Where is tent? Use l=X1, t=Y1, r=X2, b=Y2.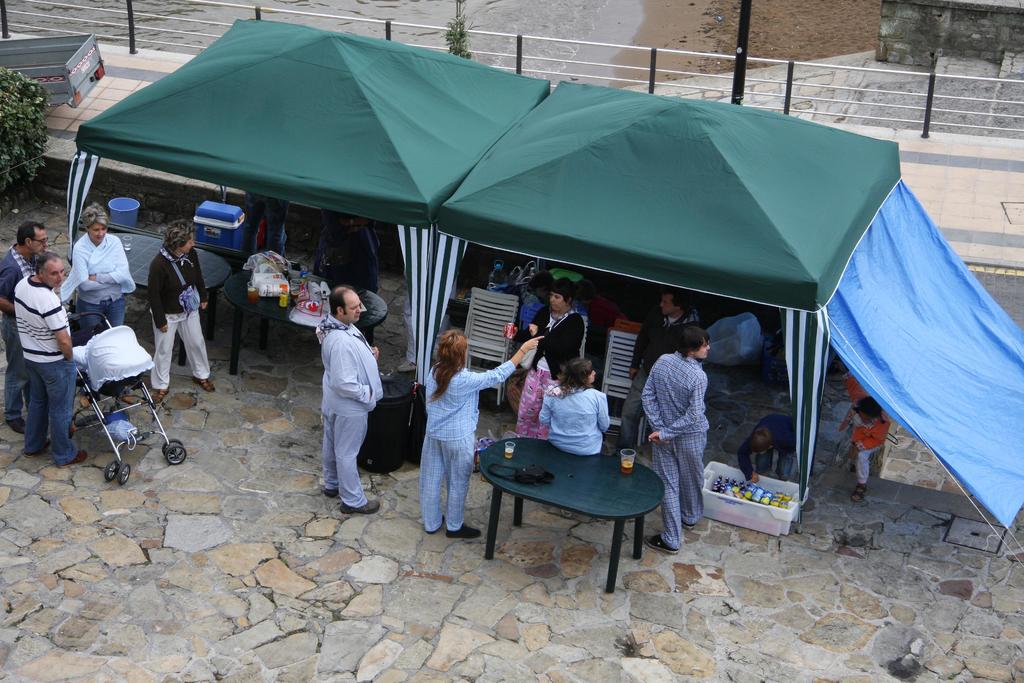
l=434, t=78, r=1023, b=530.
